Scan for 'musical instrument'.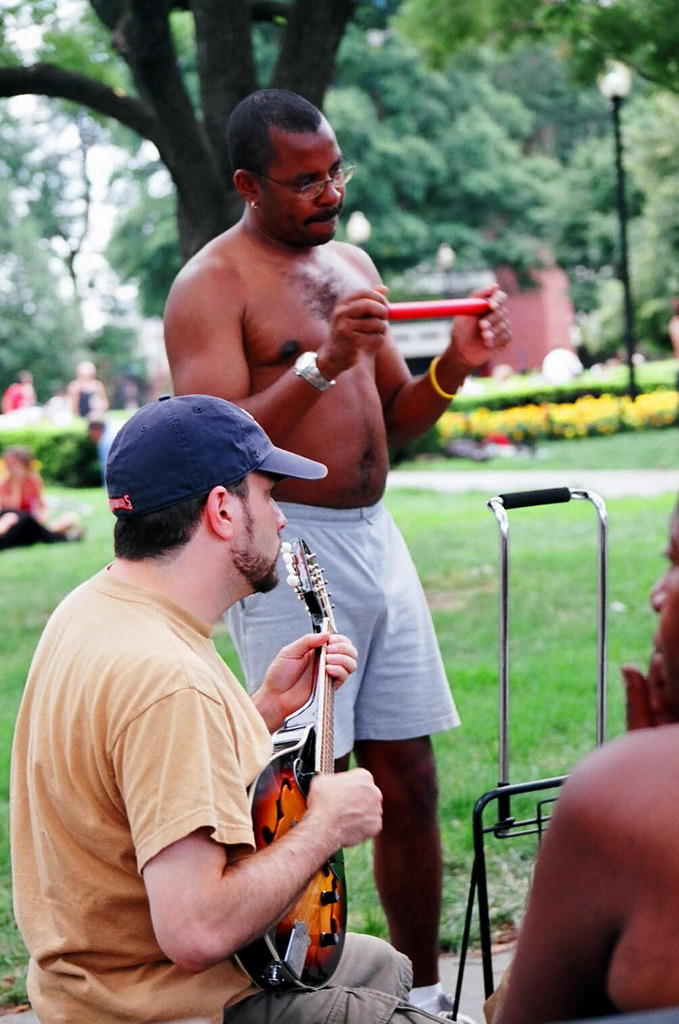
Scan result: (left=220, top=532, right=334, bottom=1004).
